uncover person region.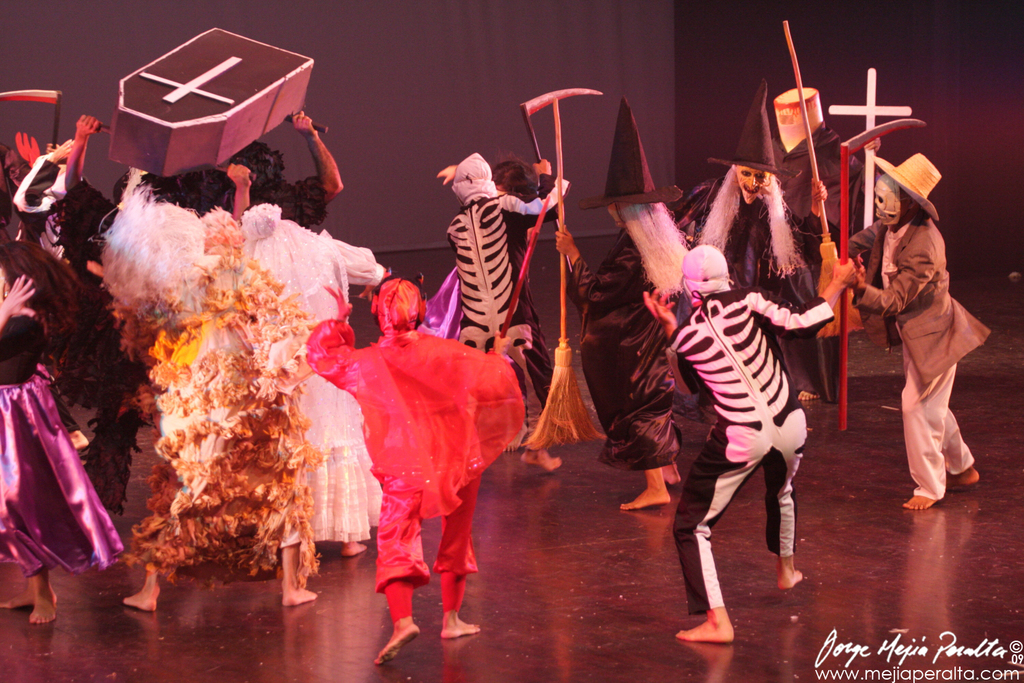
Uncovered: rect(309, 277, 532, 653).
